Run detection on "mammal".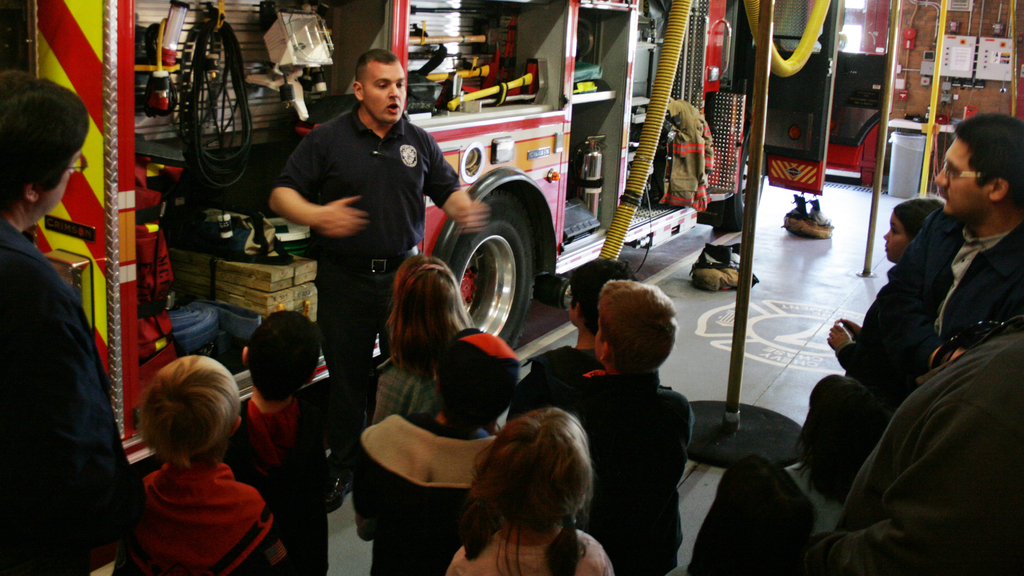
Result: BBox(527, 260, 633, 394).
